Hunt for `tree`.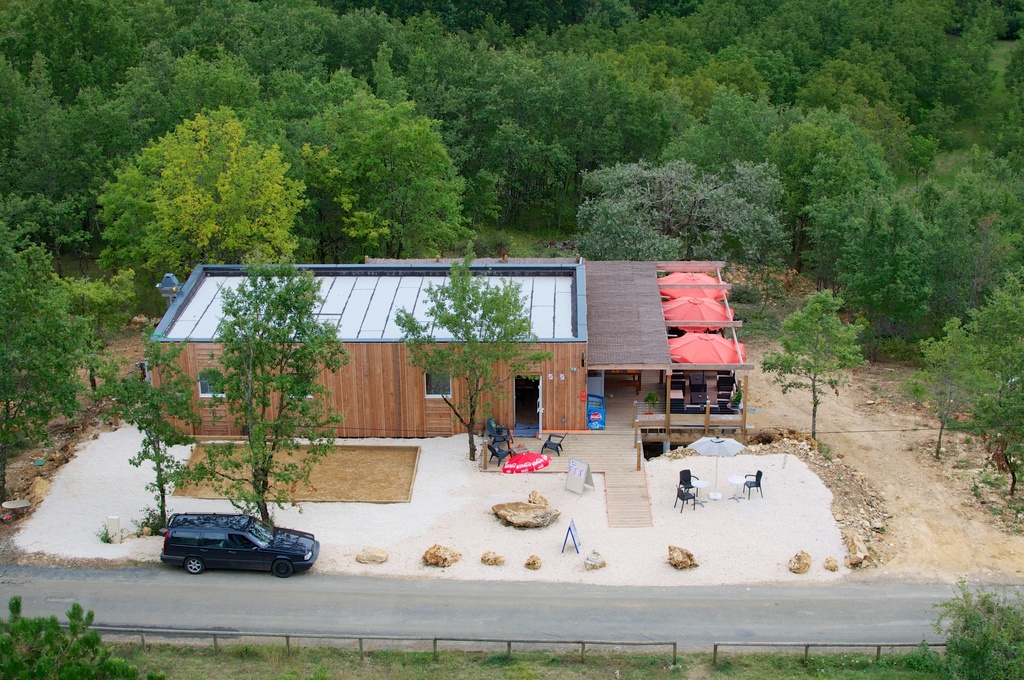
Hunted down at BBox(964, 268, 1023, 499).
